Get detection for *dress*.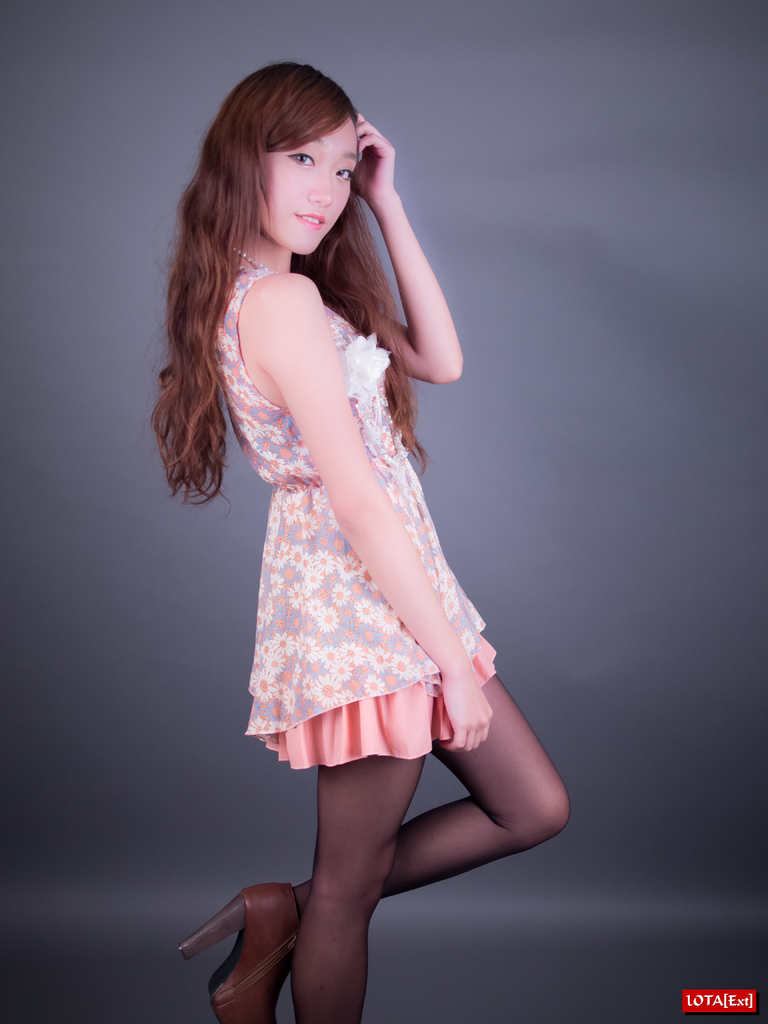
Detection: <bbox>210, 265, 497, 772</bbox>.
